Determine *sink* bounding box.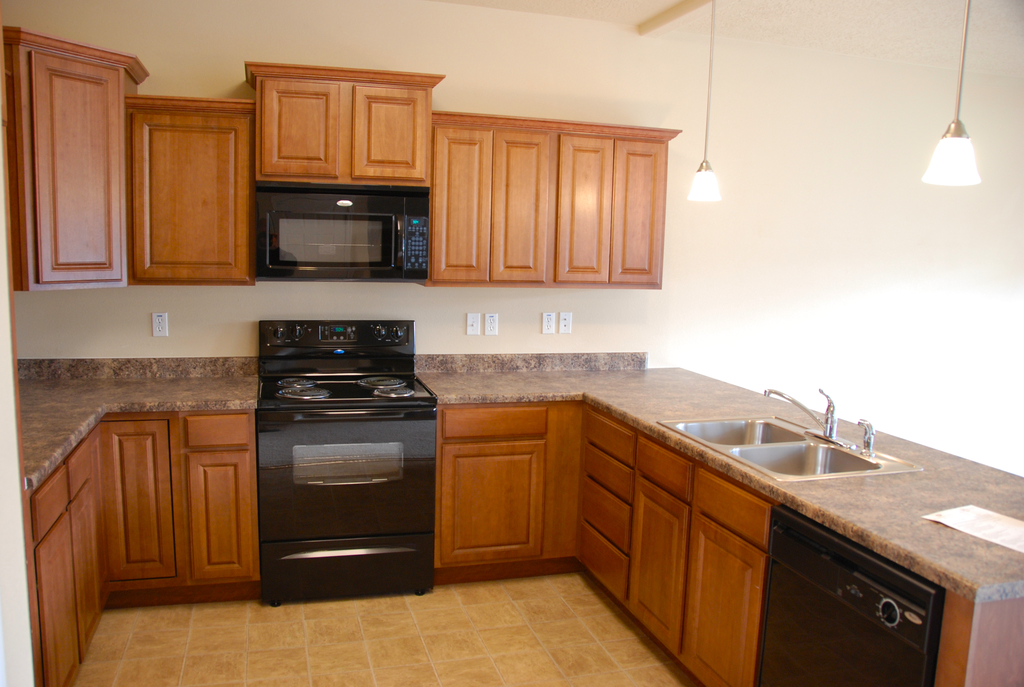
Determined: select_region(658, 388, 924, 486).
